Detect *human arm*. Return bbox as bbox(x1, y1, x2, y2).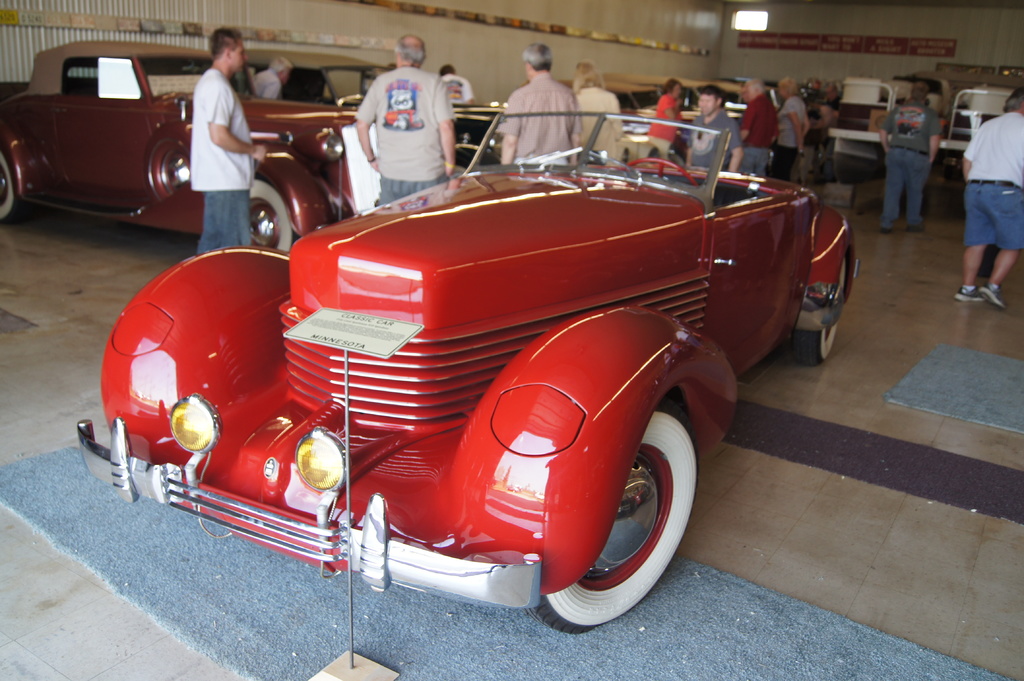
bbox(566, 108, 573, 156).
